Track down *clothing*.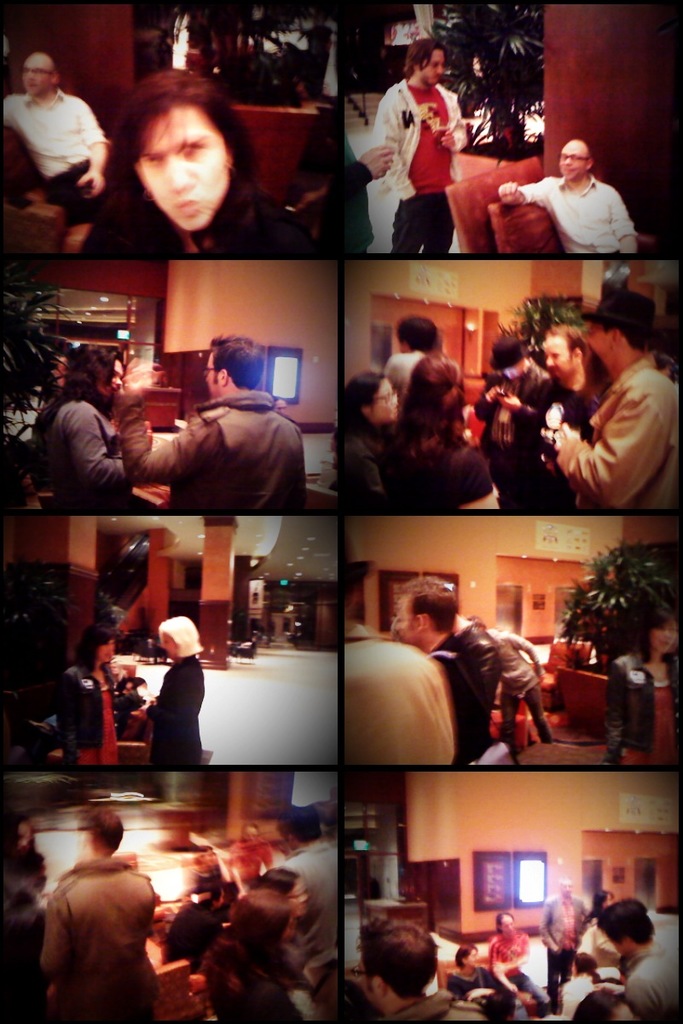
Tracked to [277,822,344,956].
